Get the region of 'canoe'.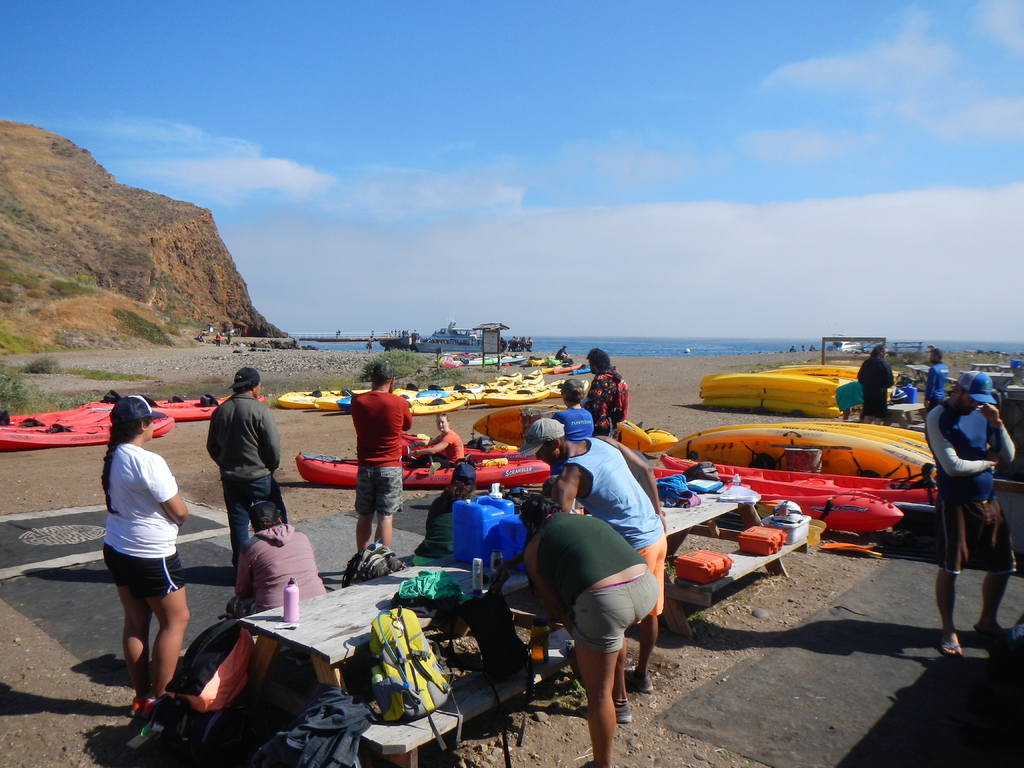
x1=470, y1=410, x2=643, y2=452.
